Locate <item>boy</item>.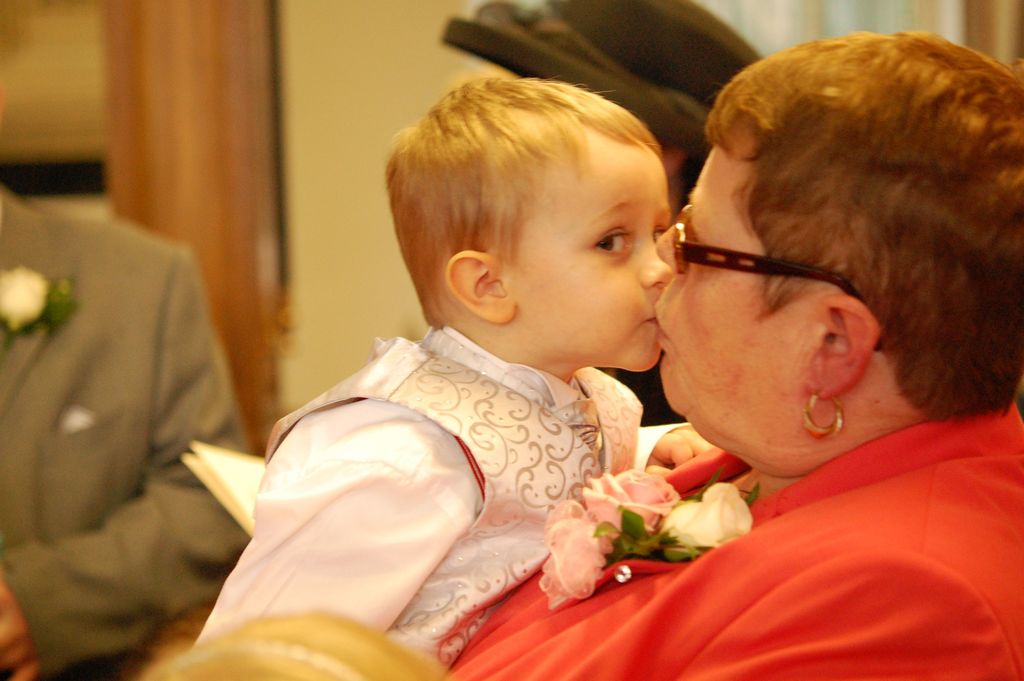
Bounding box: <bbox>191, 76, 716, 672</bbox>.
